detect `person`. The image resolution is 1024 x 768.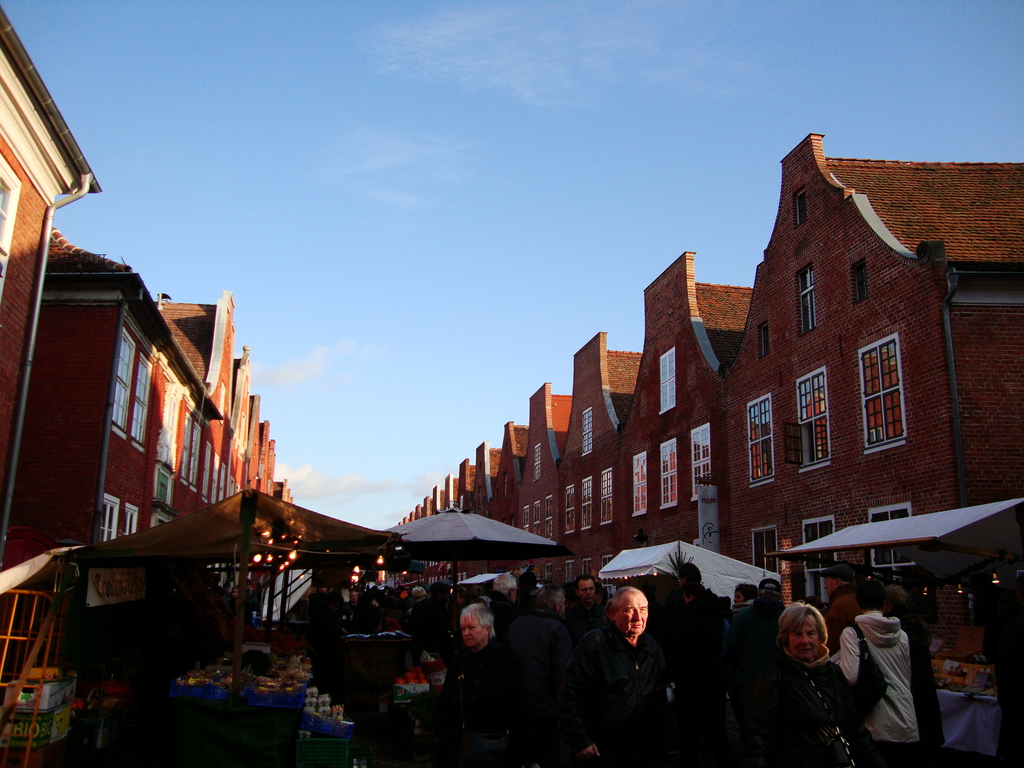
l=883, t=578, r=953, b=767.
